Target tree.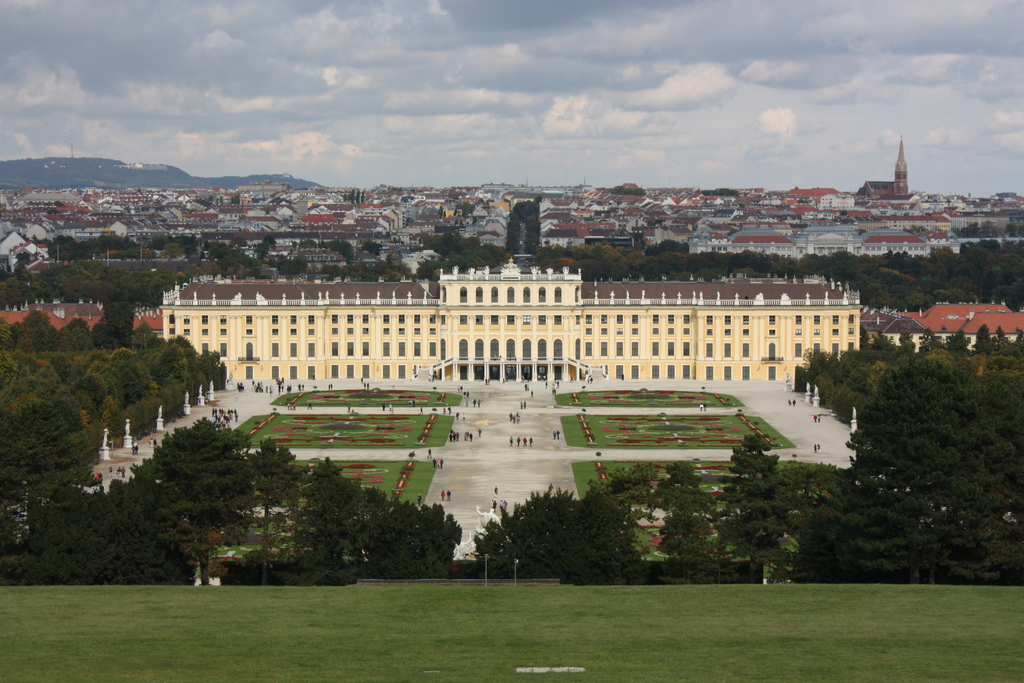
Target region: BBox(266, 254, 308, 279).
